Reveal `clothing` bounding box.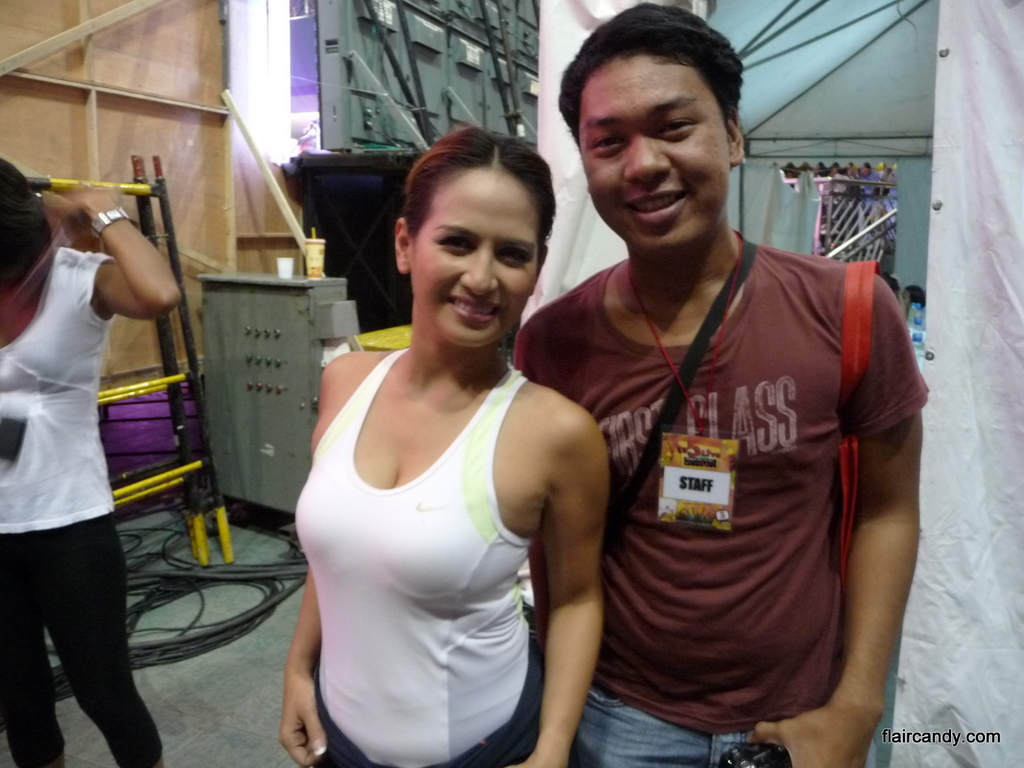
Revealed: 303/337/571/749.
